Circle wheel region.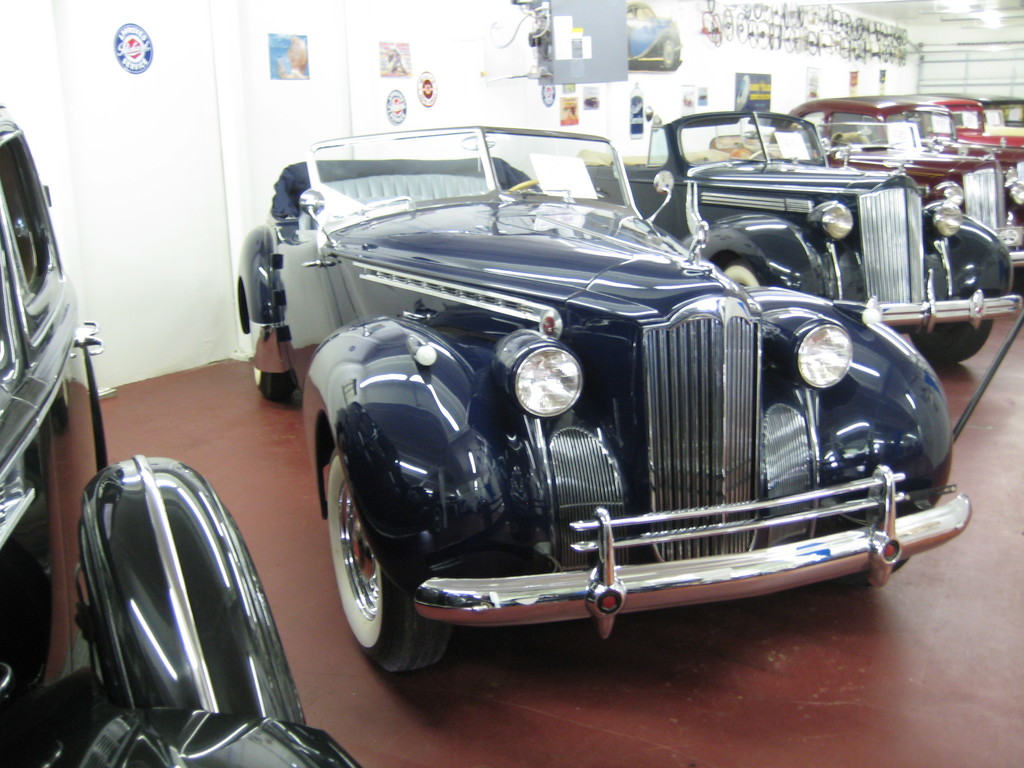
Region: detection(911, 316, 993, 362).
